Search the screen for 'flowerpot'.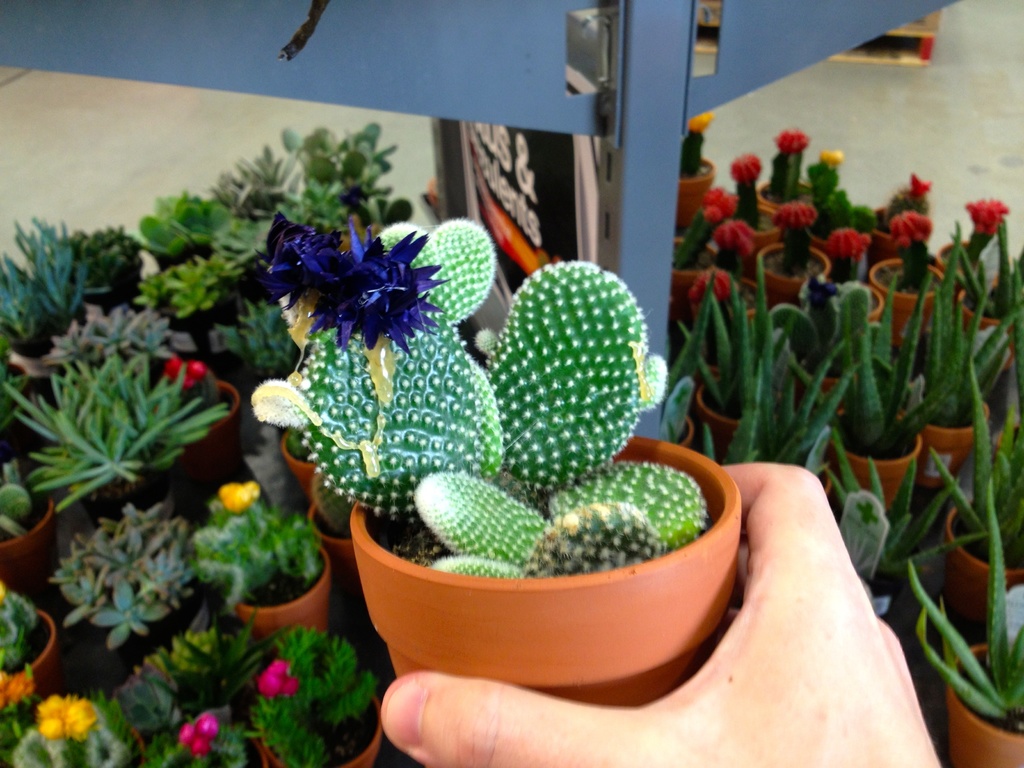
Found at <bbox>305, 497, 360, 577</bbox>.
